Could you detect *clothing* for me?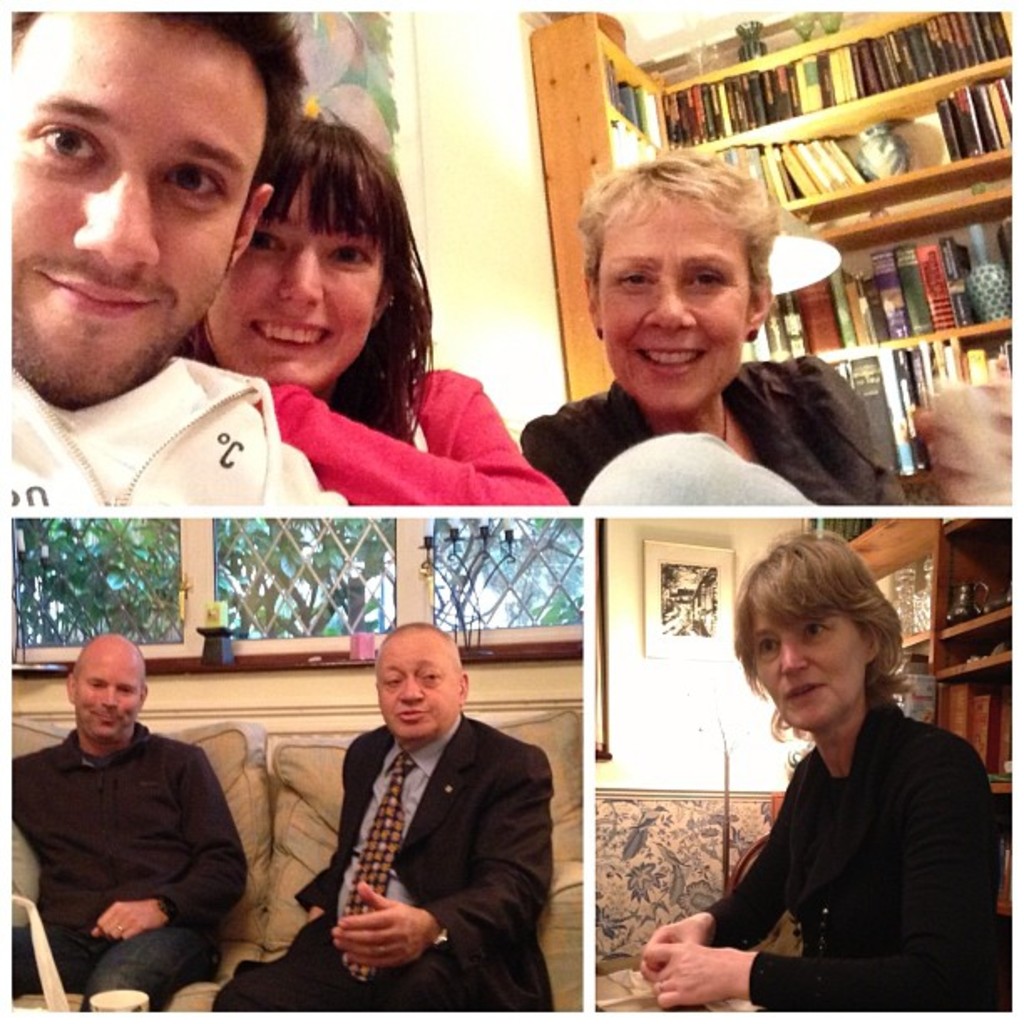
Detection result: 8:723:244:1019.
